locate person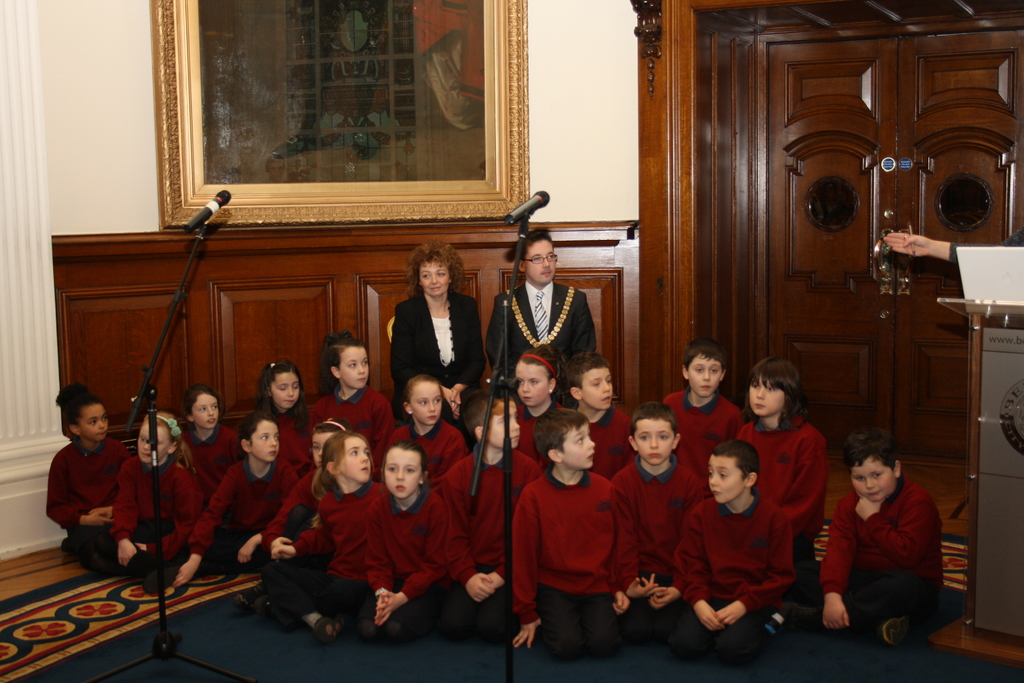
[left=260, top=422, right=348, bottom=569]
